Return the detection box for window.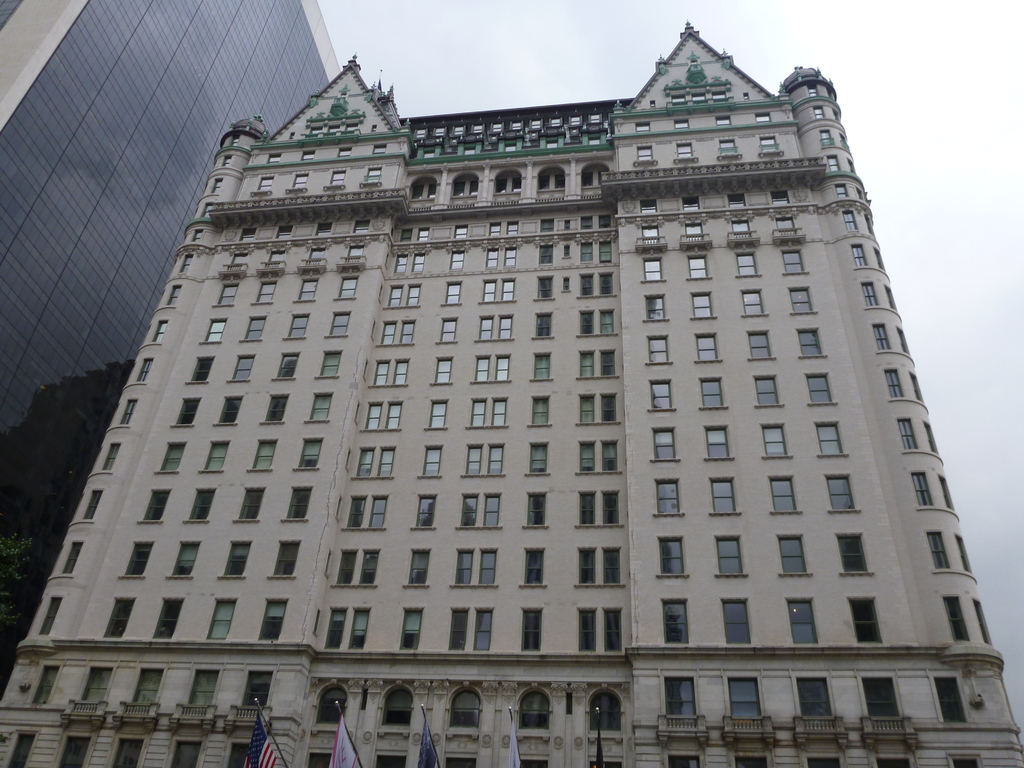
[x1=754, y1=372, x2=787, y2=409].
